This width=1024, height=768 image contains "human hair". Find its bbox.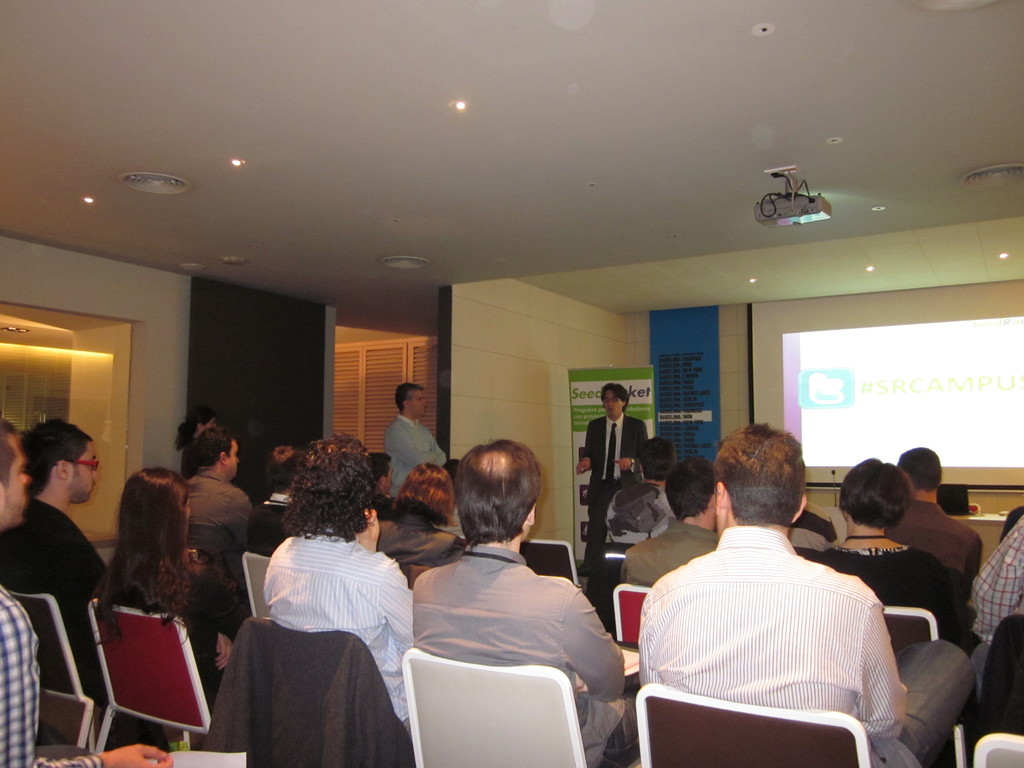
select_region(369, 449, 394, 477).
